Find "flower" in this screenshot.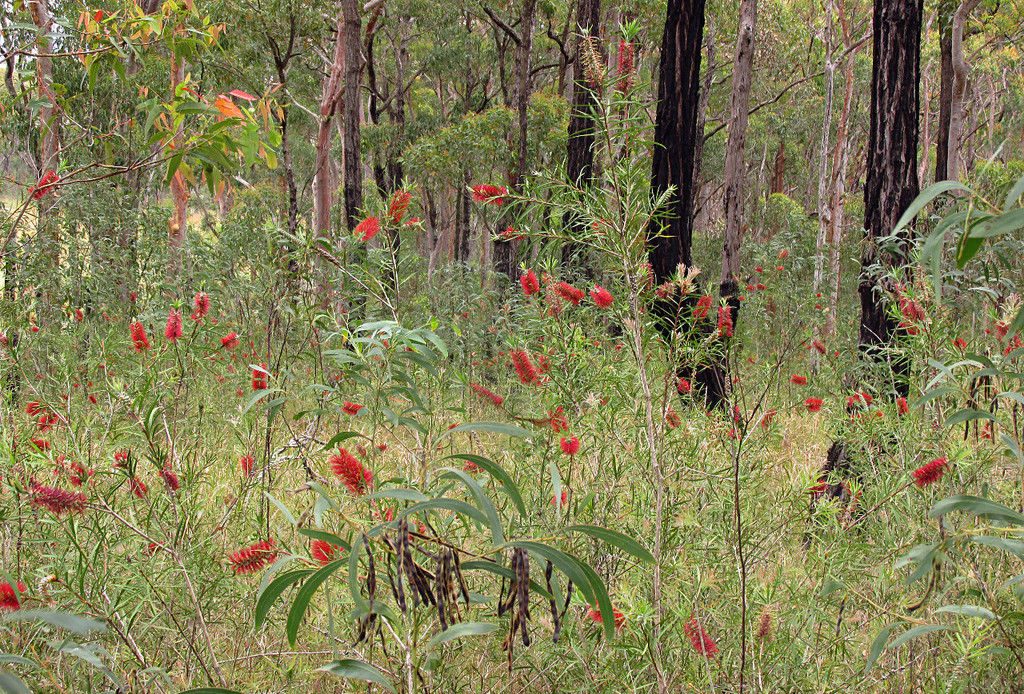
The bounding box for "flower" is box(2, 582, 26, 613).
